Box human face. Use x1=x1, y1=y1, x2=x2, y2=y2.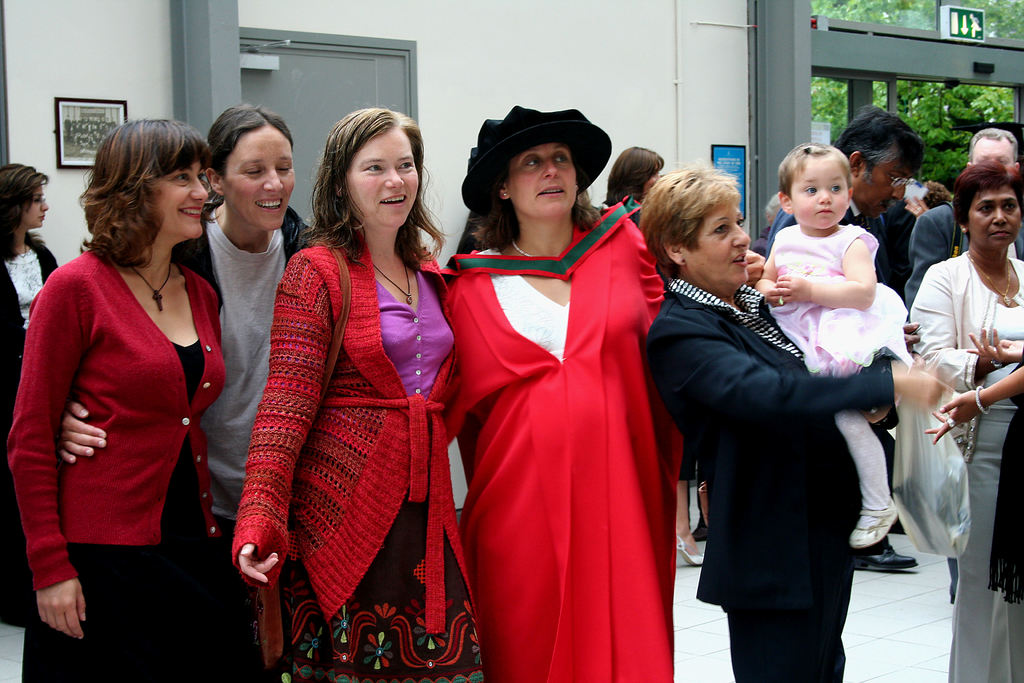
x1=146, y1=160, x2=209, y2=239.
